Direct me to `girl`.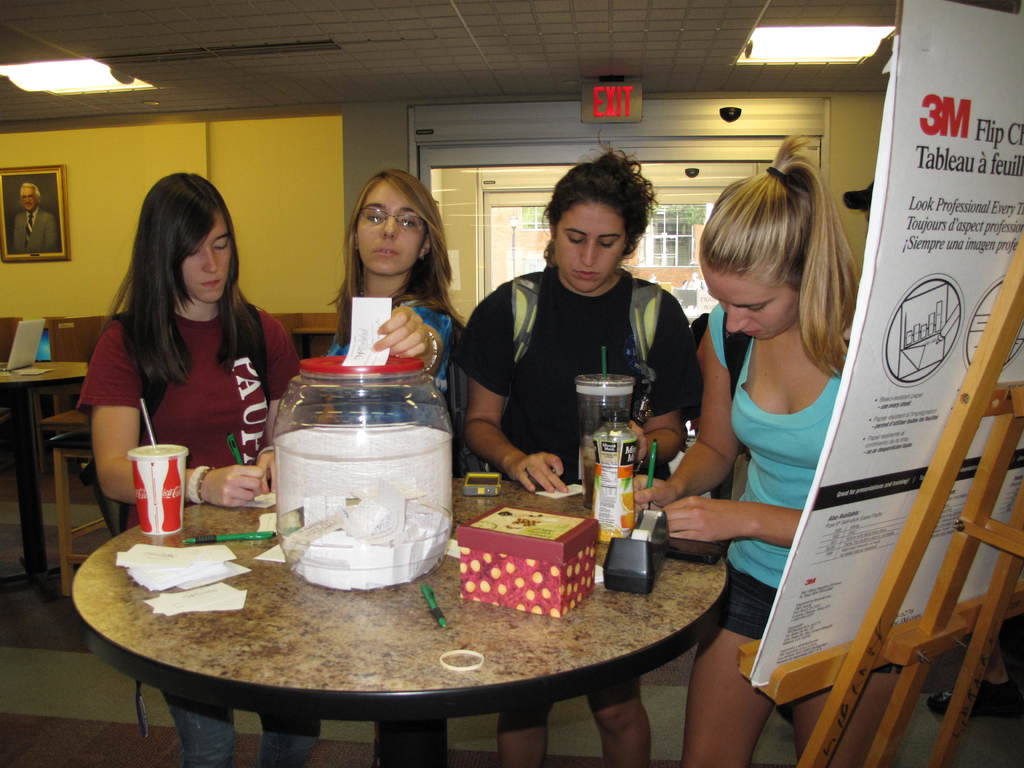
Direction: crop(75, 166, 323, 767).
